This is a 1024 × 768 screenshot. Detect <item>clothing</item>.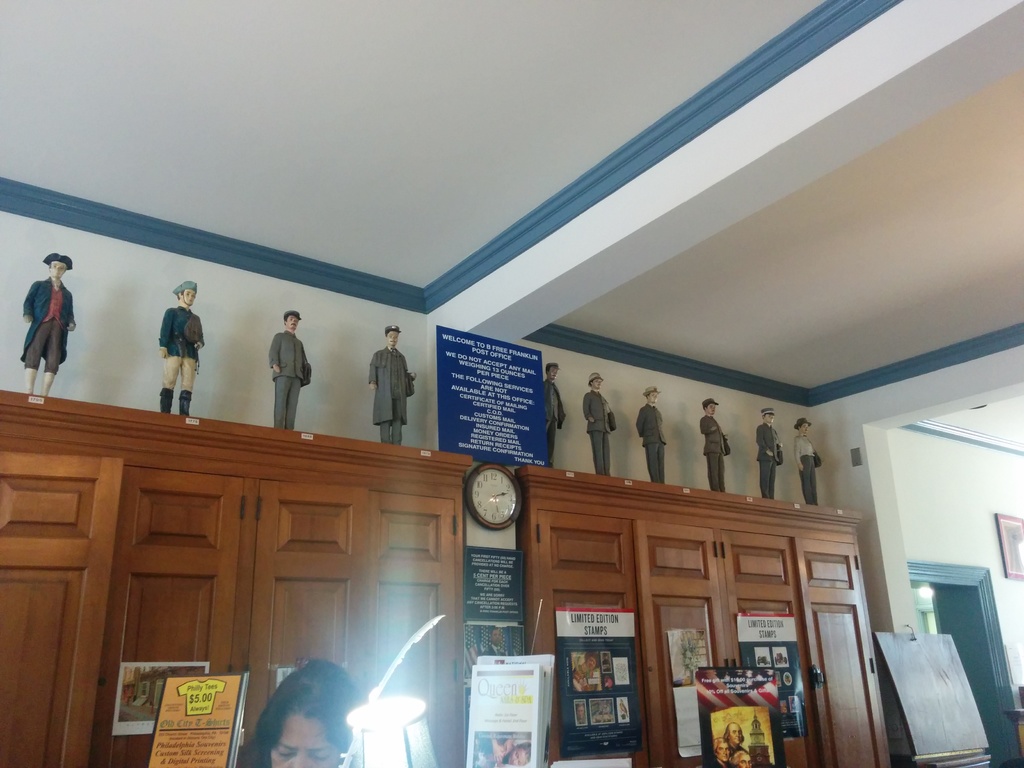
region(756, 424, 781, 498).
